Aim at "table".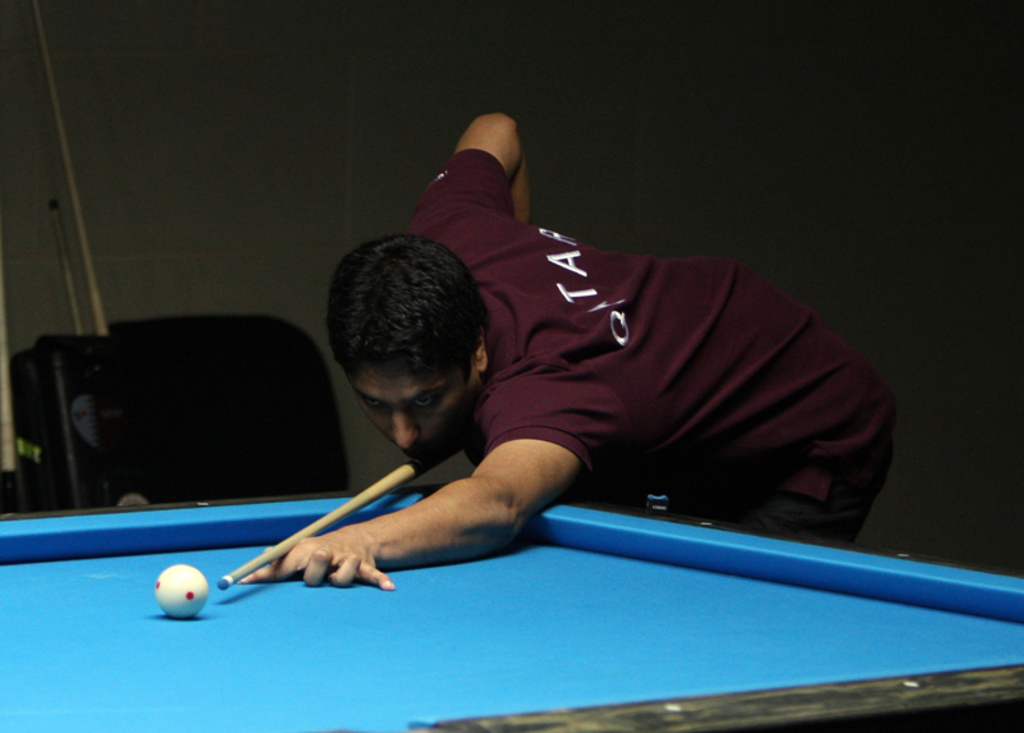
Aimed at (0,482,1023,732).
